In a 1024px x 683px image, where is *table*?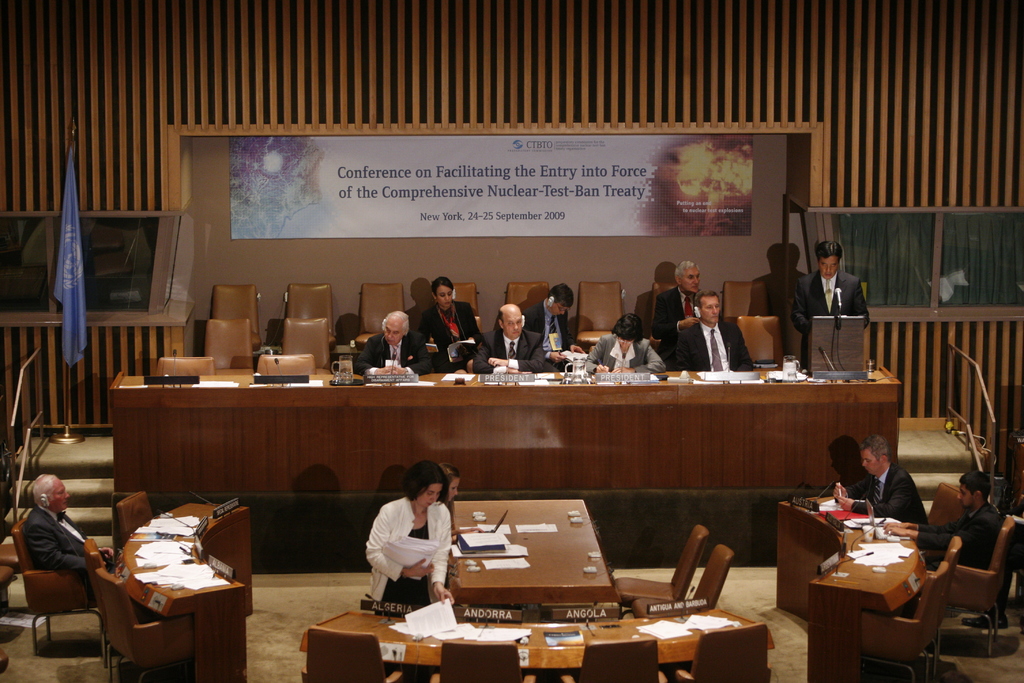
(804, 511, 973, 671).
